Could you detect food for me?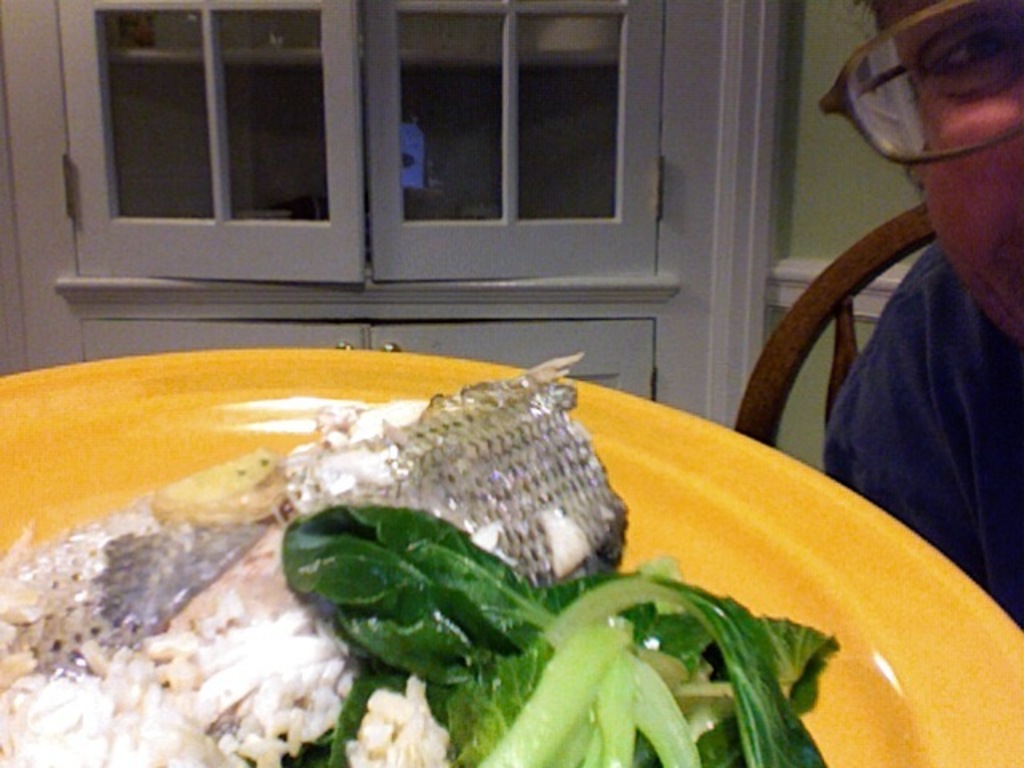
Detection result: <box>0,346,832,766</box>.
